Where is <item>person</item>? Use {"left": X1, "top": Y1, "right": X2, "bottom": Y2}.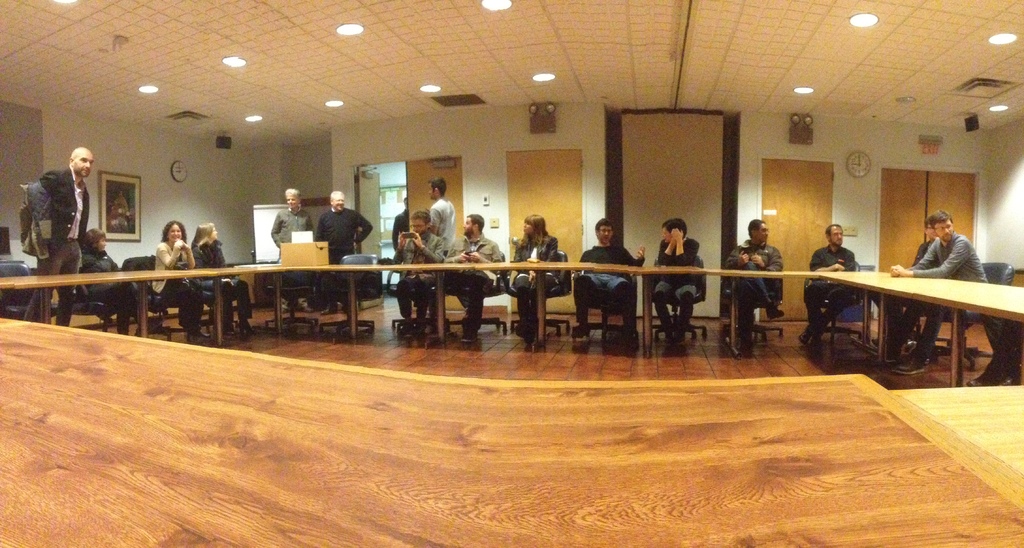
{"left": 390, "top": 197, "right": 408, "bottom": 249}.
